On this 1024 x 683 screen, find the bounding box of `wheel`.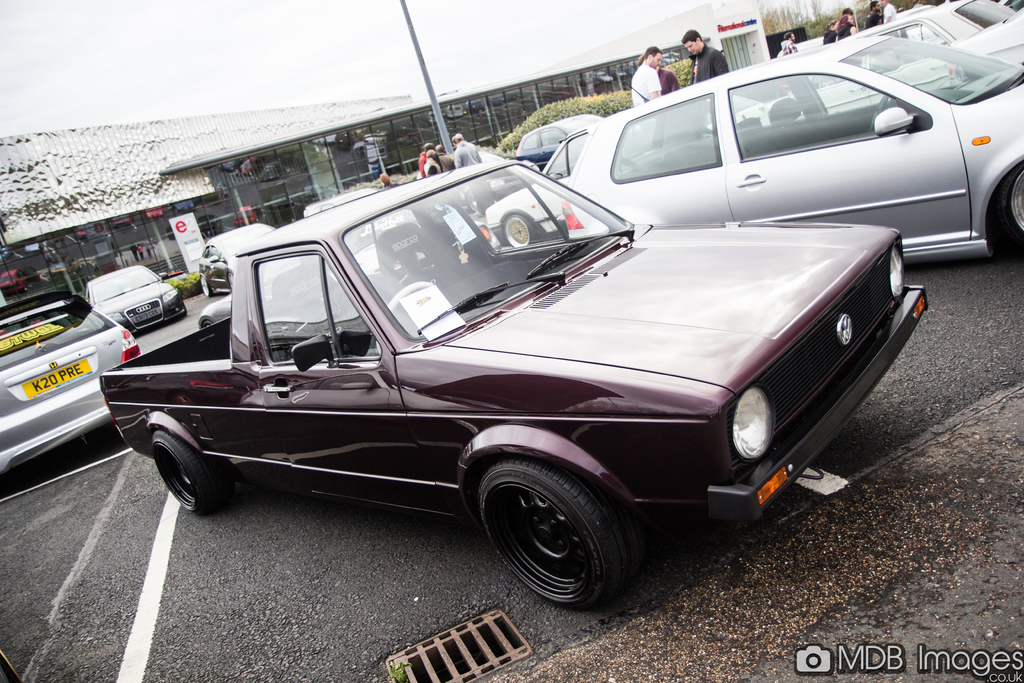
Bounding box: Rect(147, 425, 229, 512).
